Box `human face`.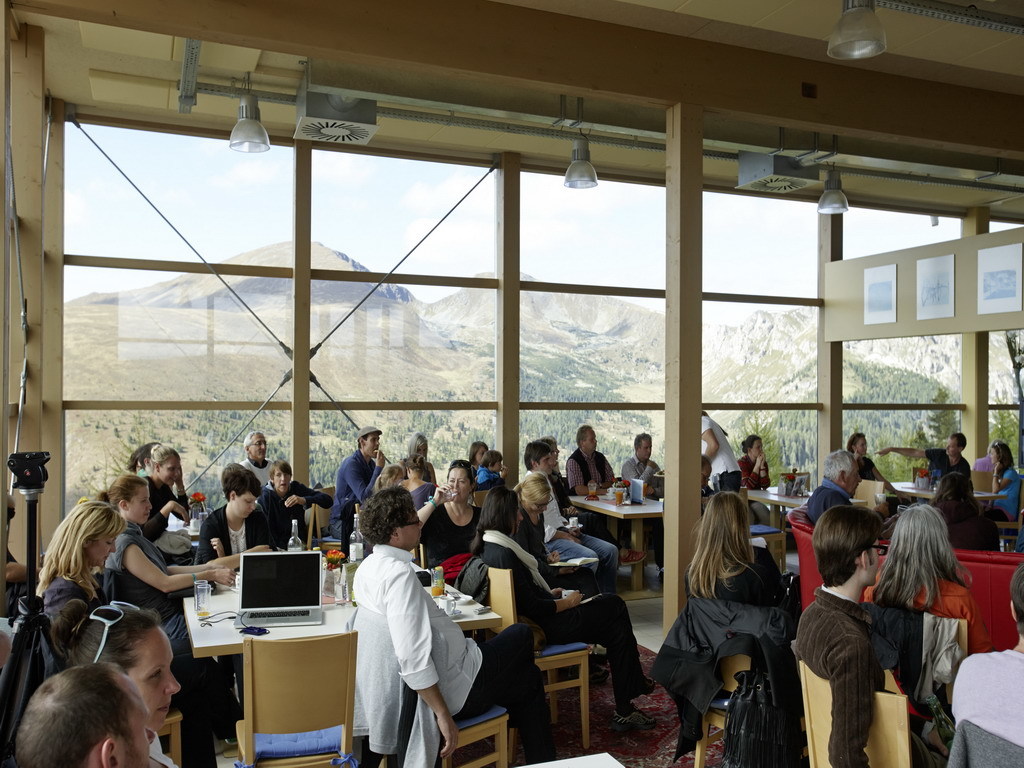
(left=364, top=437, right=377, bottom=456).
